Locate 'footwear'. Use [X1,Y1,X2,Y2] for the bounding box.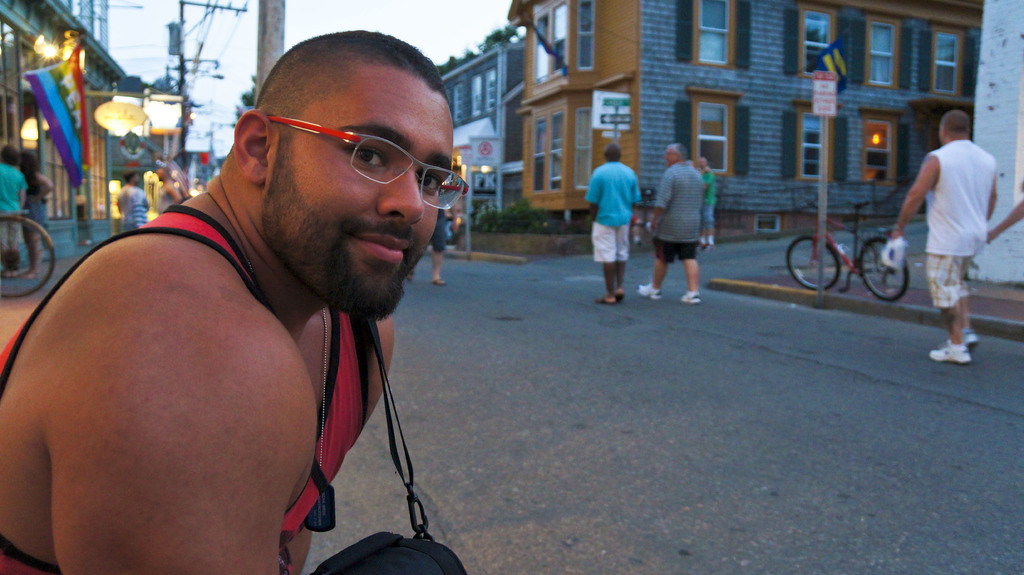
[927,347,969,363].
